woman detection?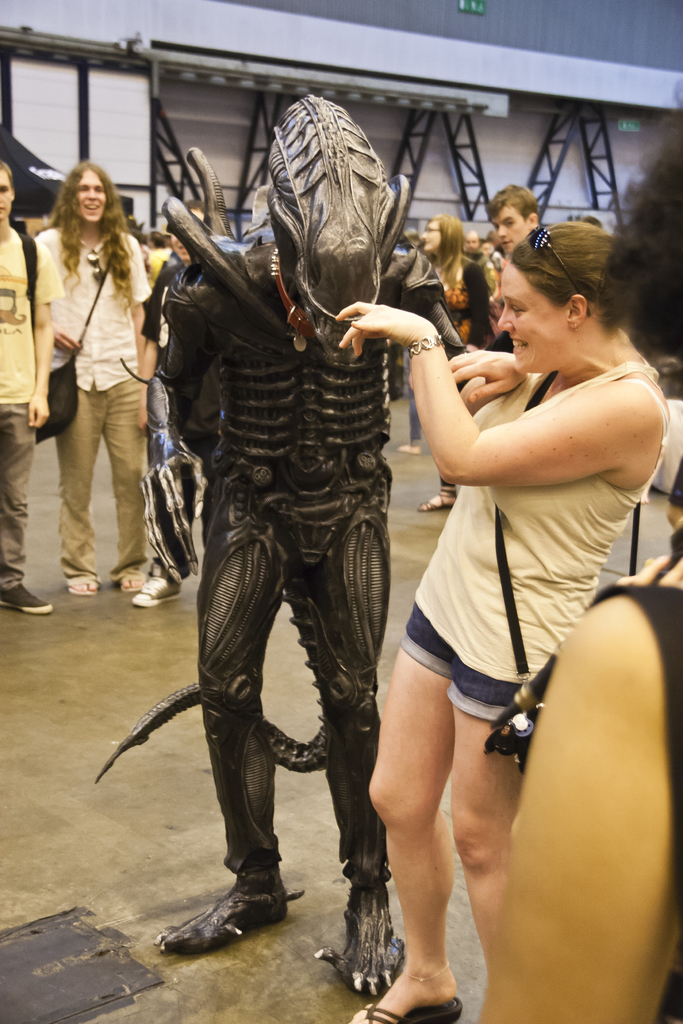
<region>28, 149, 167, 618</region>
